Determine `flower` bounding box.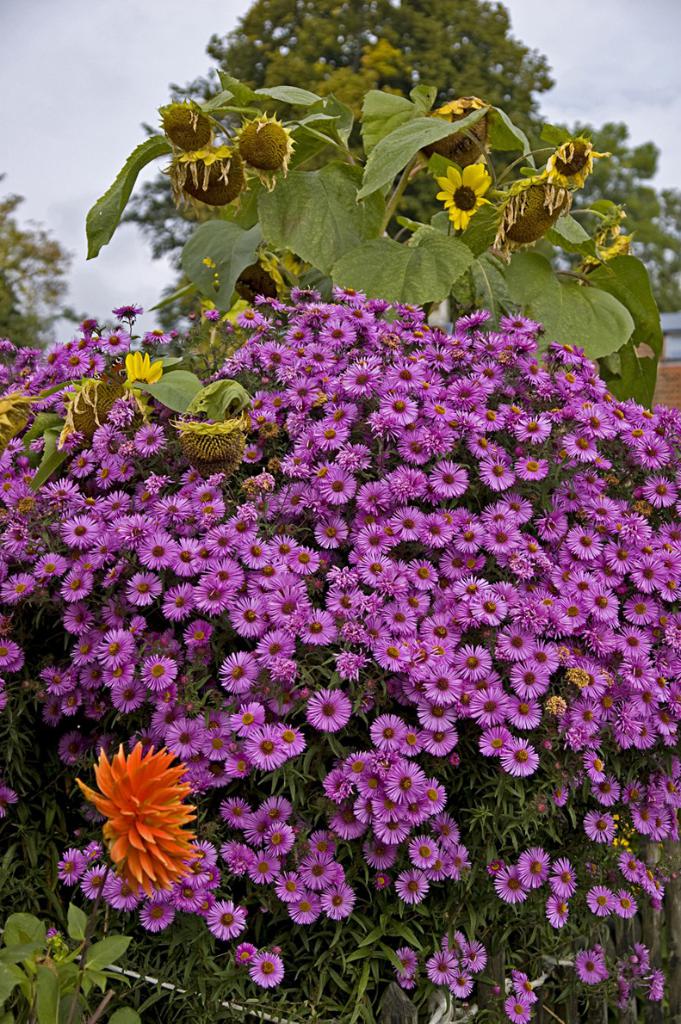
Determined: <box>539,136,618,188</box>.
